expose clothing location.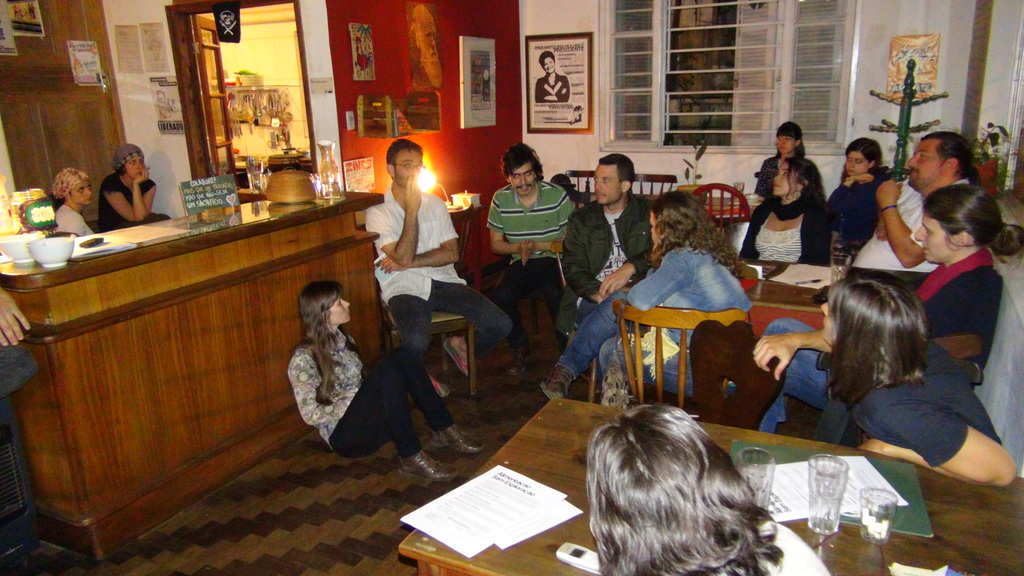
Exposed at bbox=(561, 195, 662, 341).
